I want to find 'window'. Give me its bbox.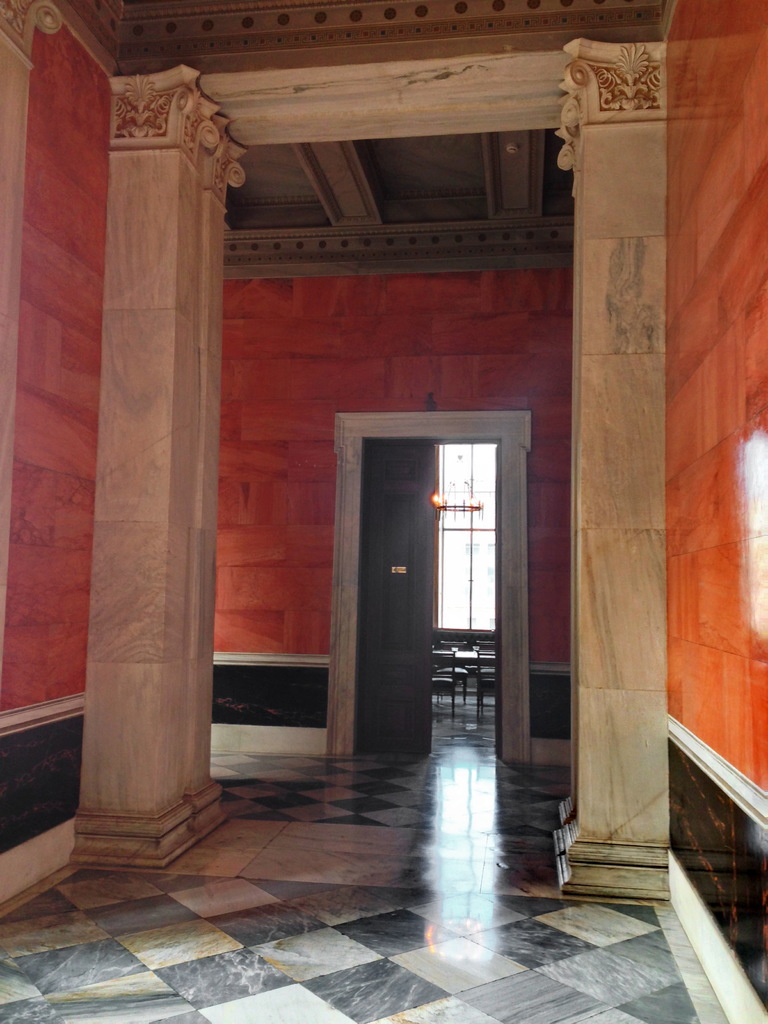
[437,444,490,632].
